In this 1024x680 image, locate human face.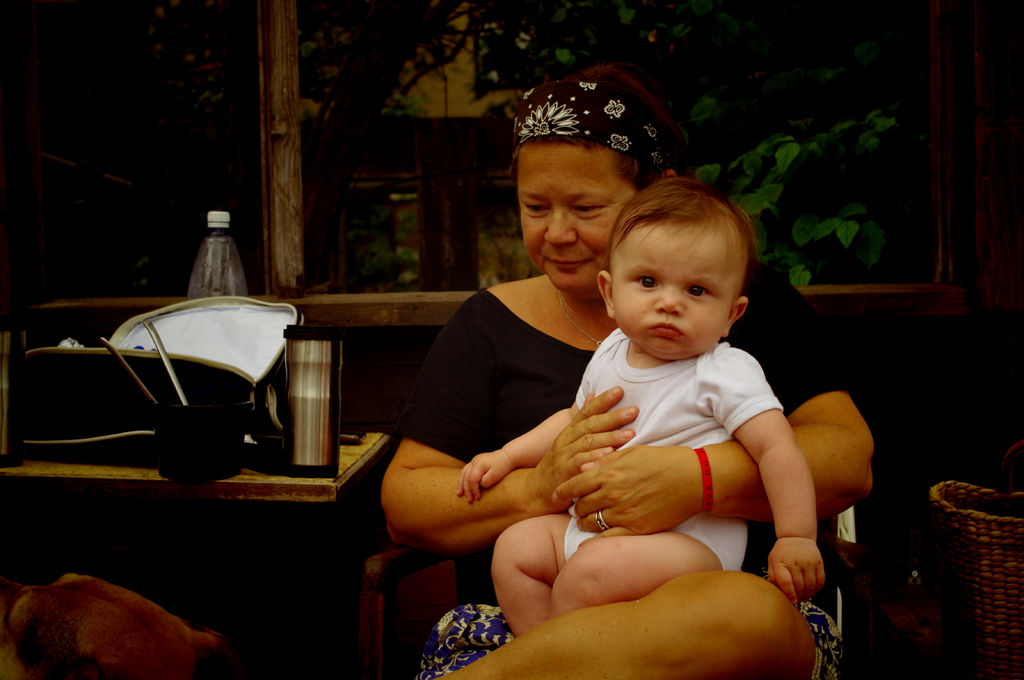
Bounding box: bbox=[612, 219, 740, 358].
